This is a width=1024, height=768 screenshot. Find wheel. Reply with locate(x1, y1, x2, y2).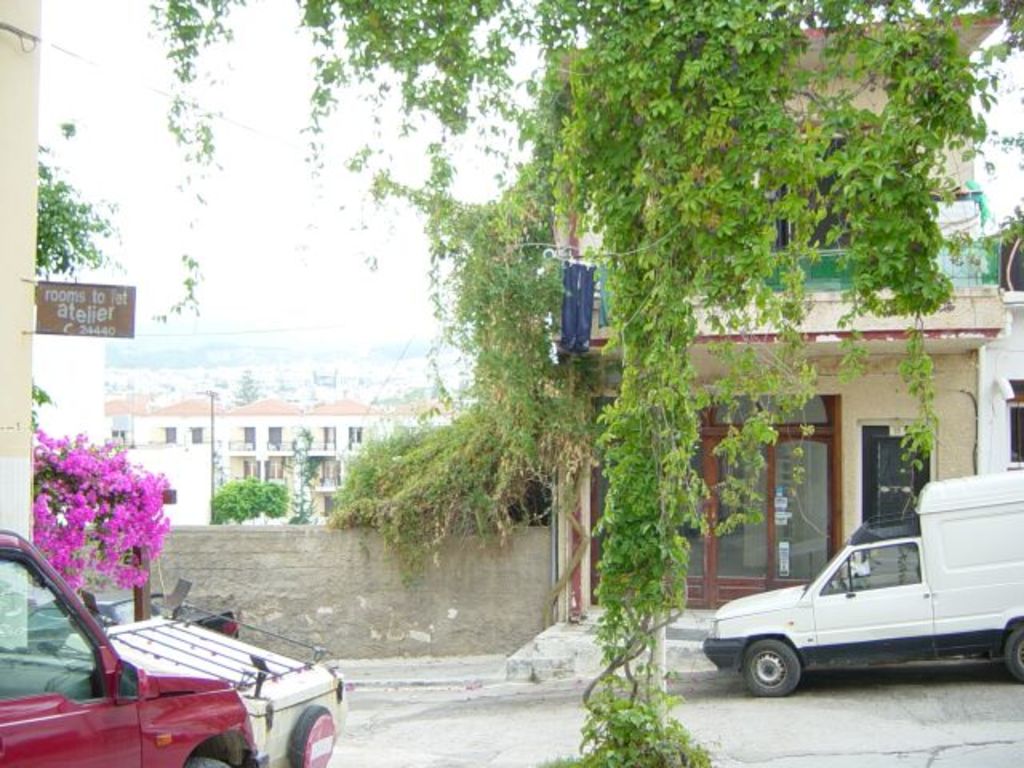
locate(1003, 627, 1022, 686).
